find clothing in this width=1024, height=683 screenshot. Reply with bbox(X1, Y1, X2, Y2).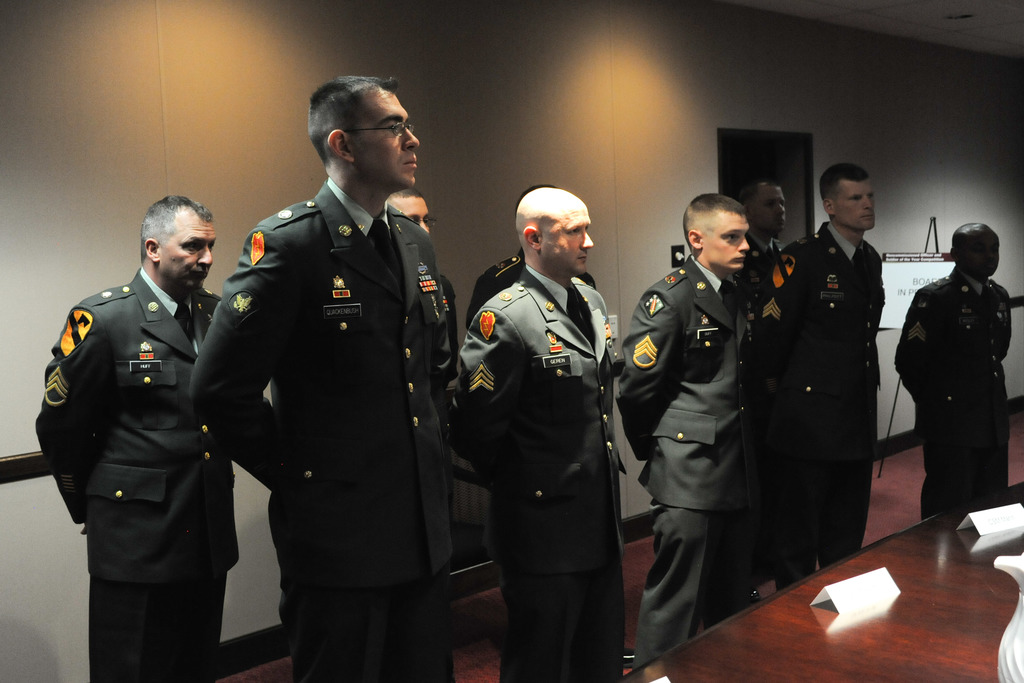
bbox(437, 267, 463, 613).
